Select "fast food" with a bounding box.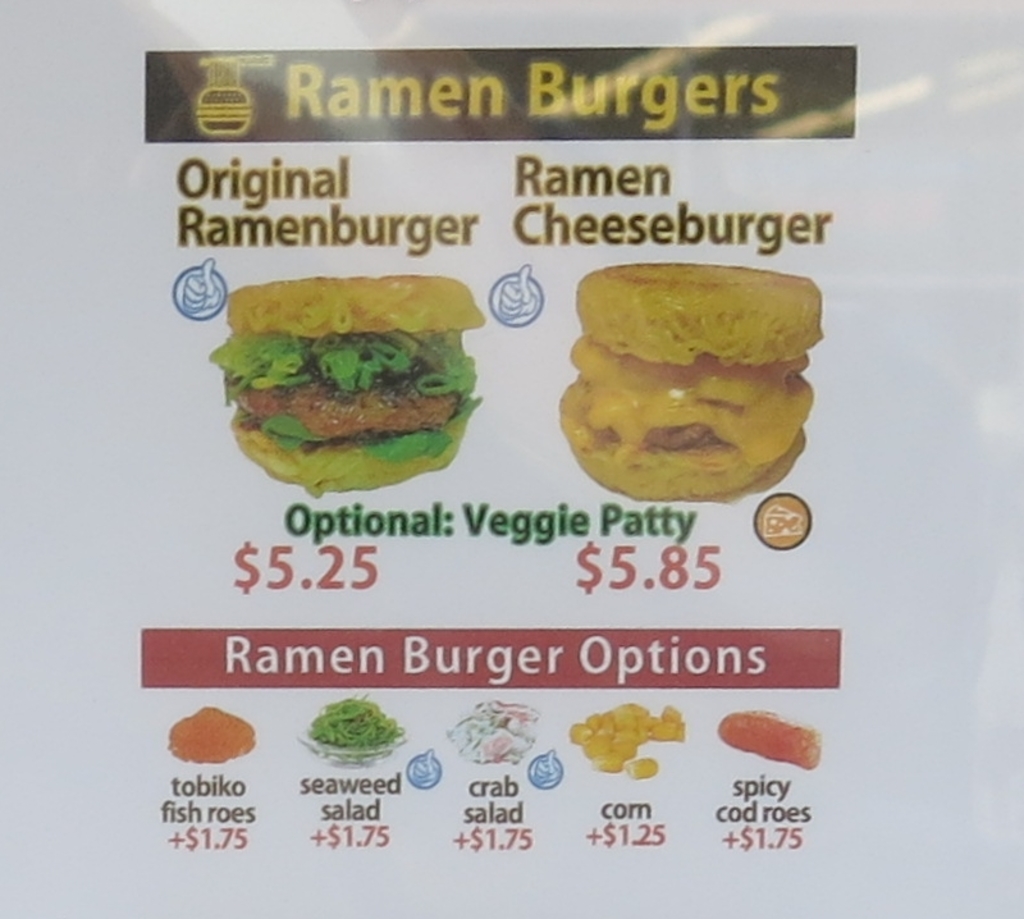
<region>439, 694, 534, 782</region>.
